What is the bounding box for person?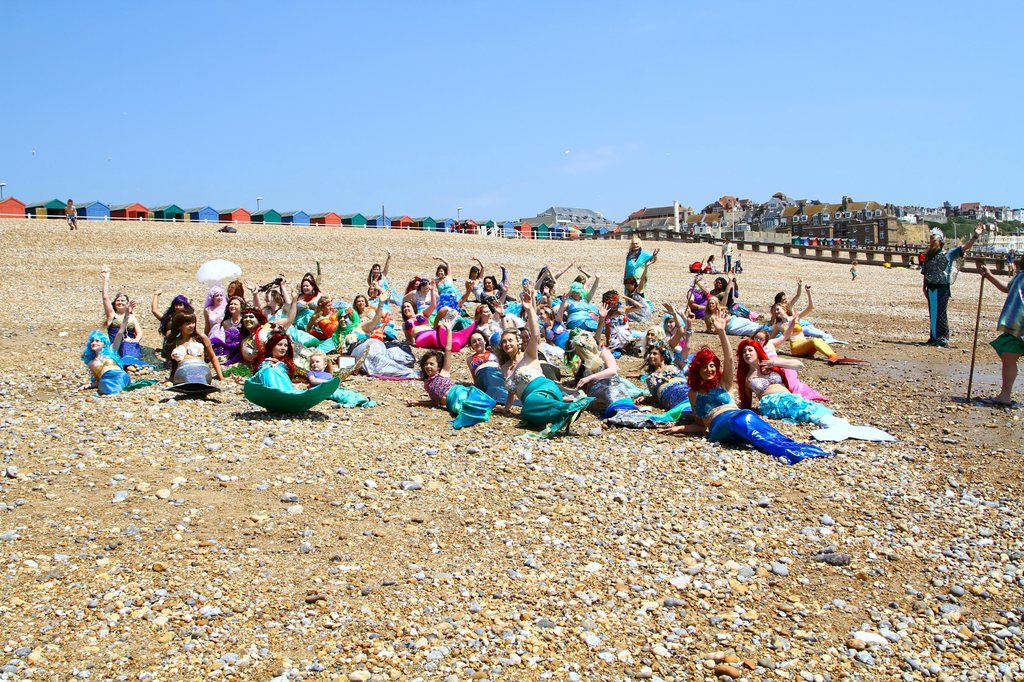
(left=706, top=274, right=757, bottom=320).
